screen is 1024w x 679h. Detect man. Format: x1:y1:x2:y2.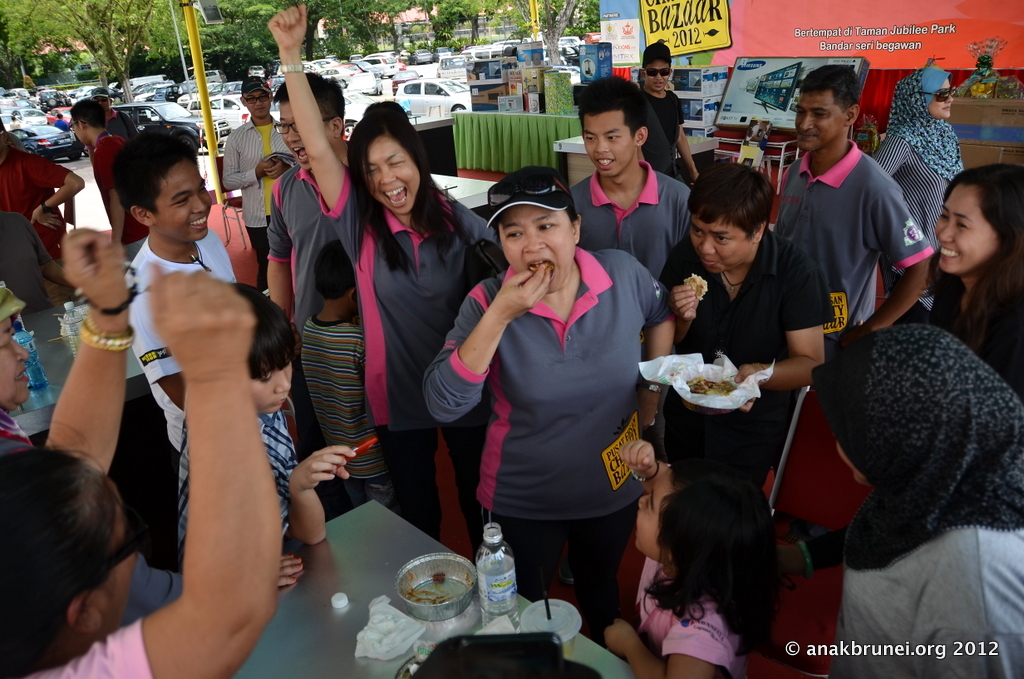
565:70:698:278.
